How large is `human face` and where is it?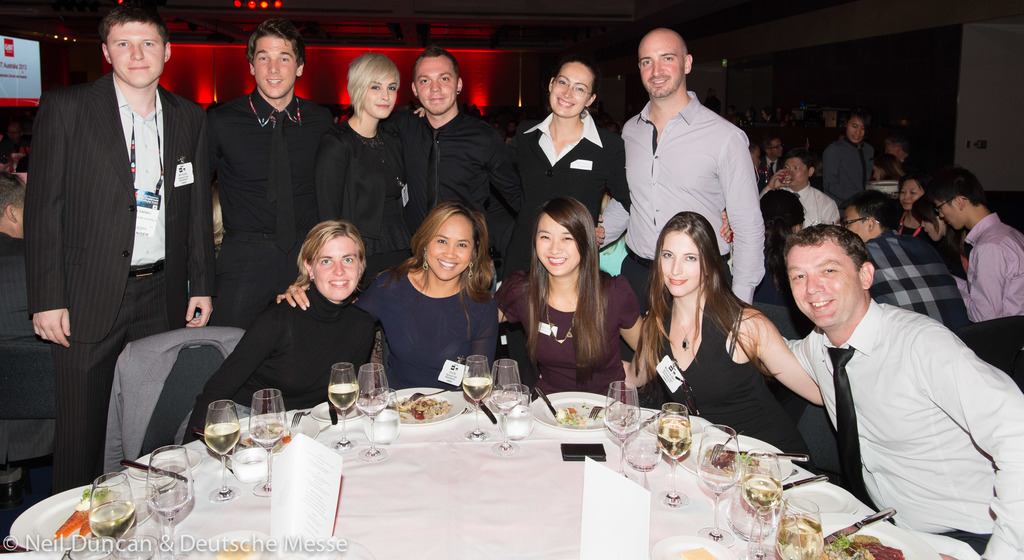
Bounding box: <bbox>790, 242, 864, 325</bbox>.
